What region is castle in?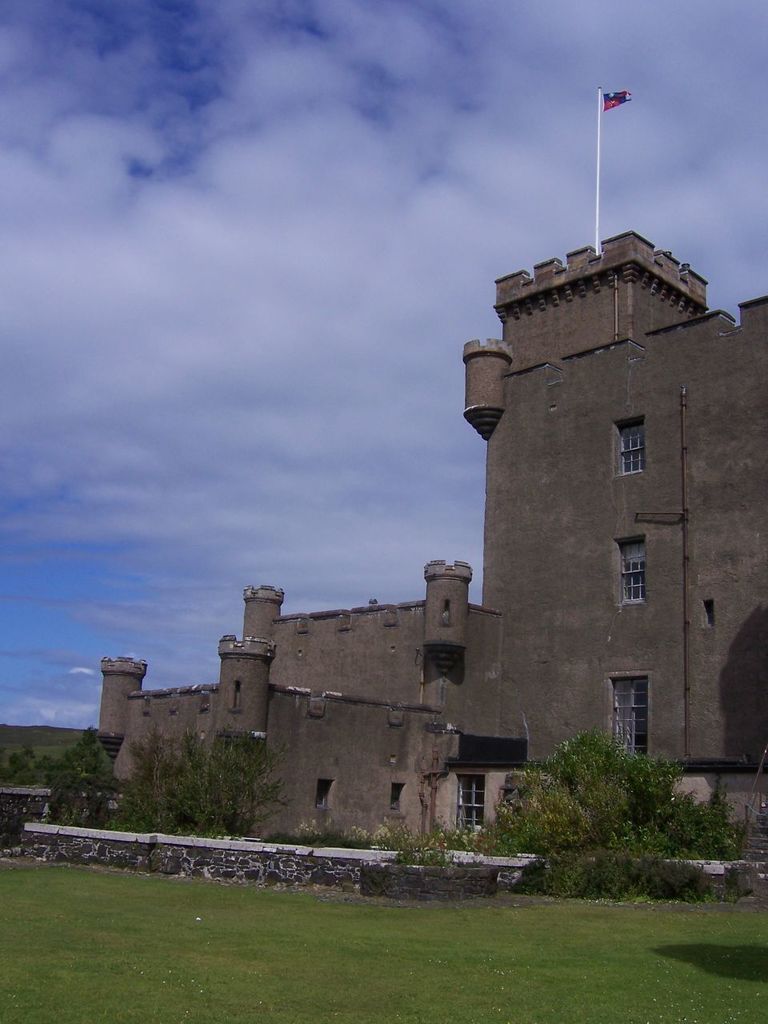
[94, 228, 767, 837].
